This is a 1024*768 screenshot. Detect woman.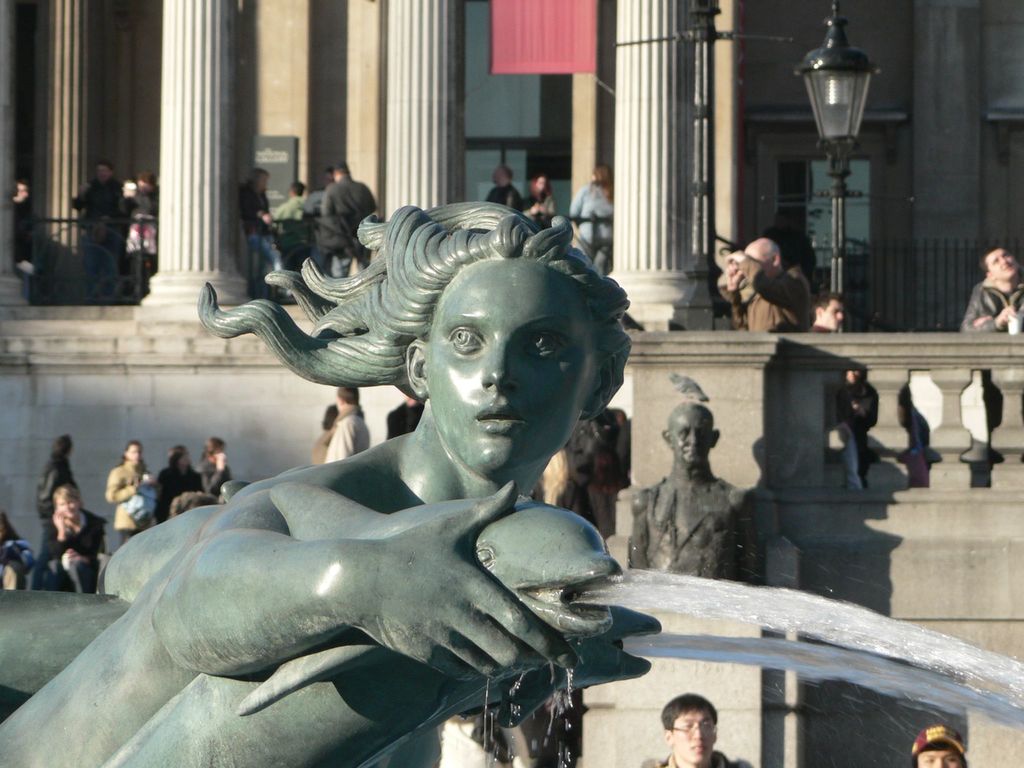
x1=517 y1=170 x2=563 y2=222.
